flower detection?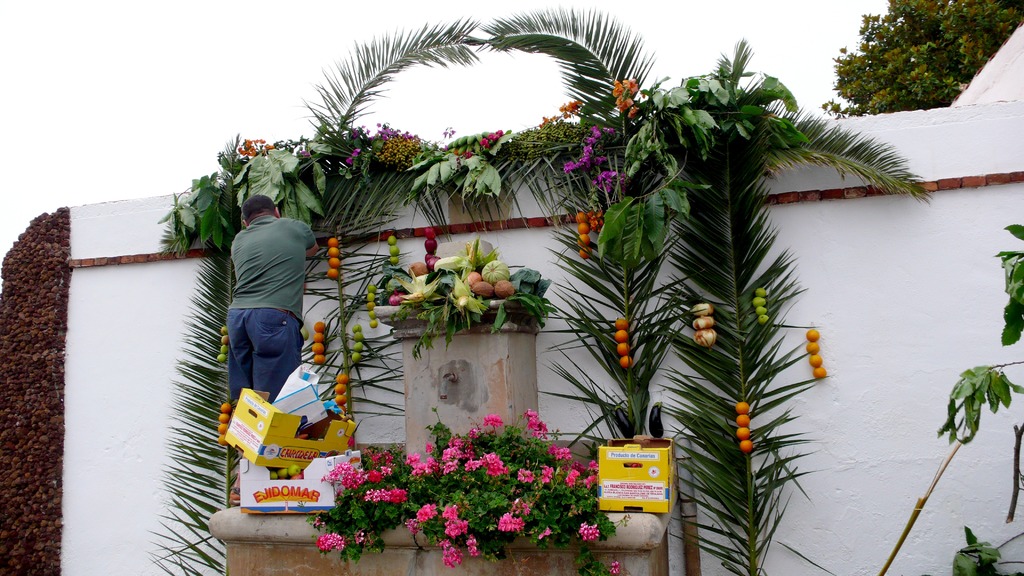
x1=444, y1=130, x2=447, y2=138
